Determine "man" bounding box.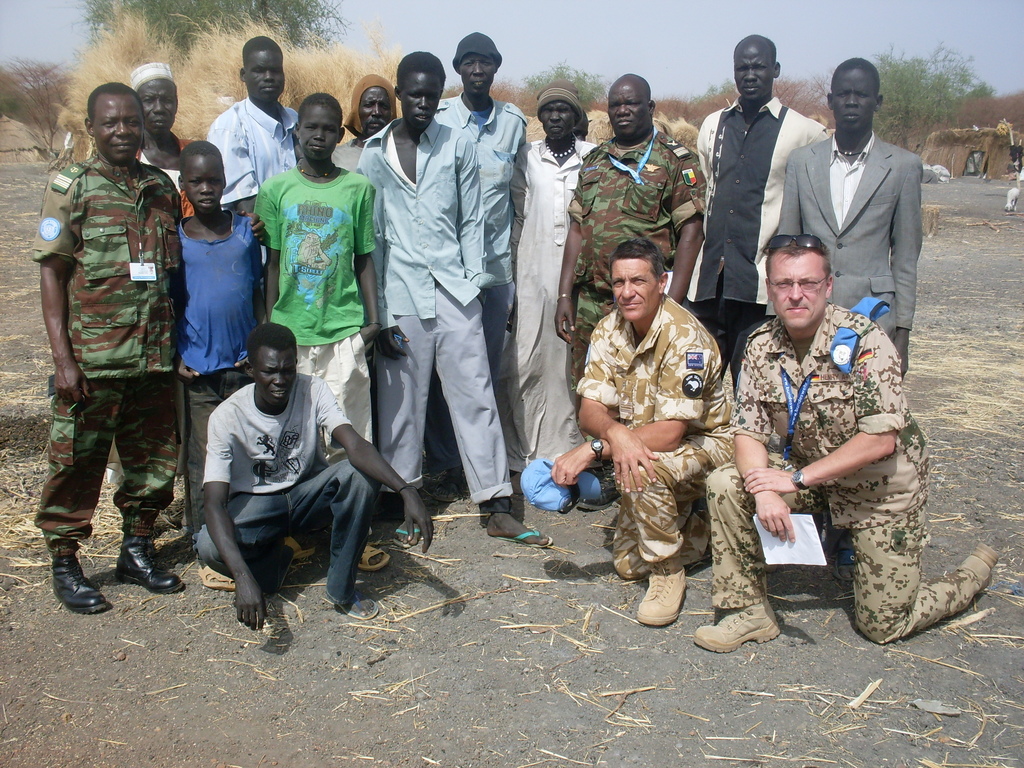
Determined: <region>210, 35, 313, 335</region>.
